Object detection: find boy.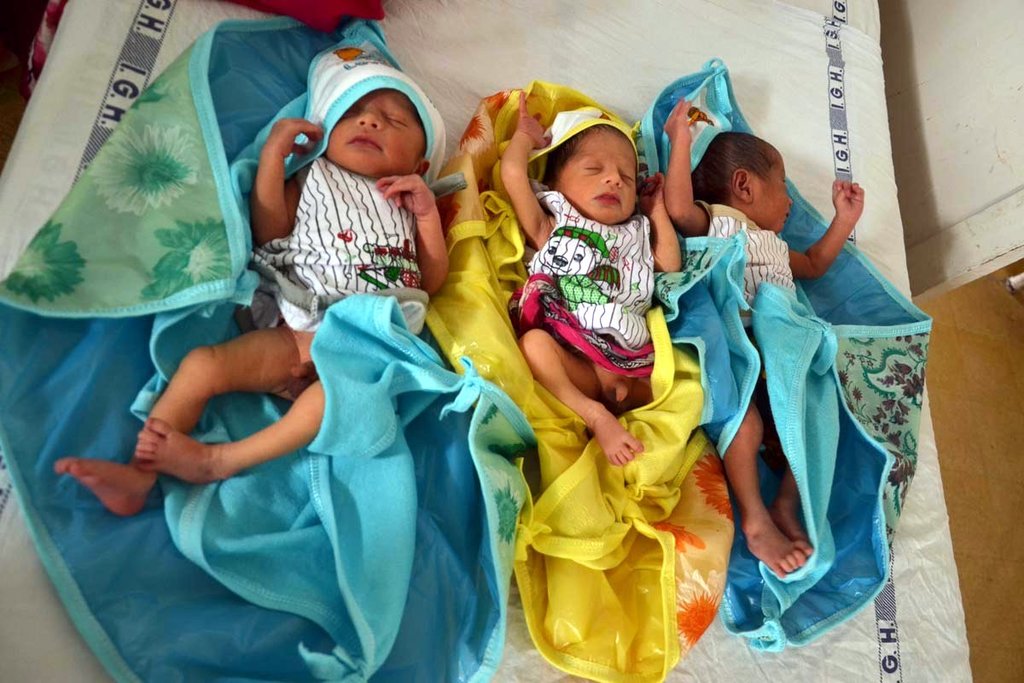
(left=655, top=94, right=870, bottom=579).
